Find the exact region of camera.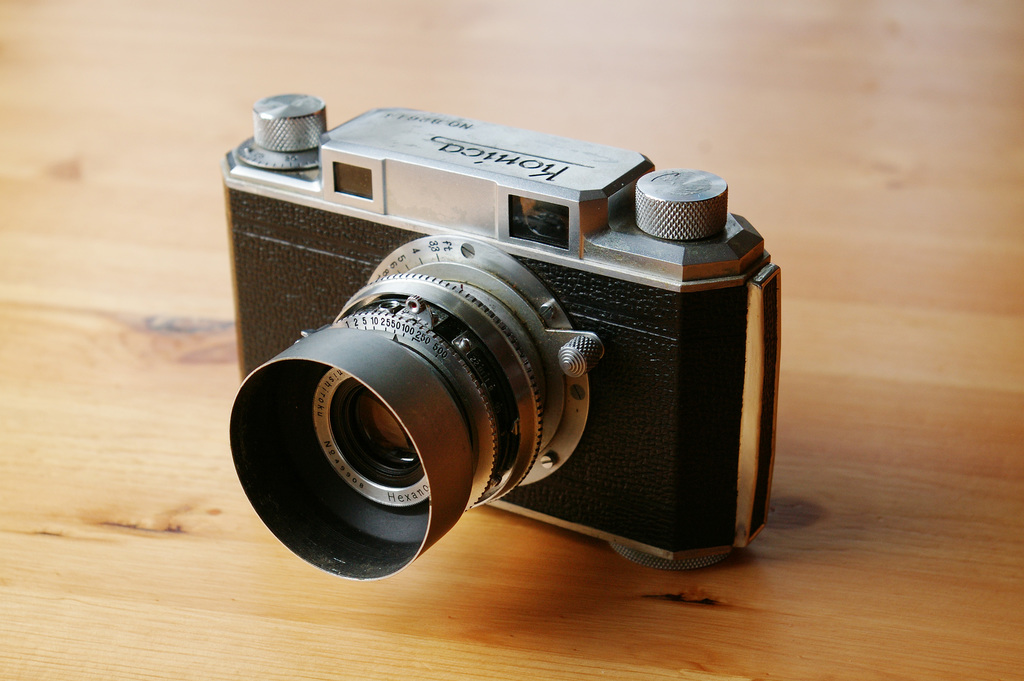
Exact region: <bbox>220, 91, 799, 589</bbox>.
